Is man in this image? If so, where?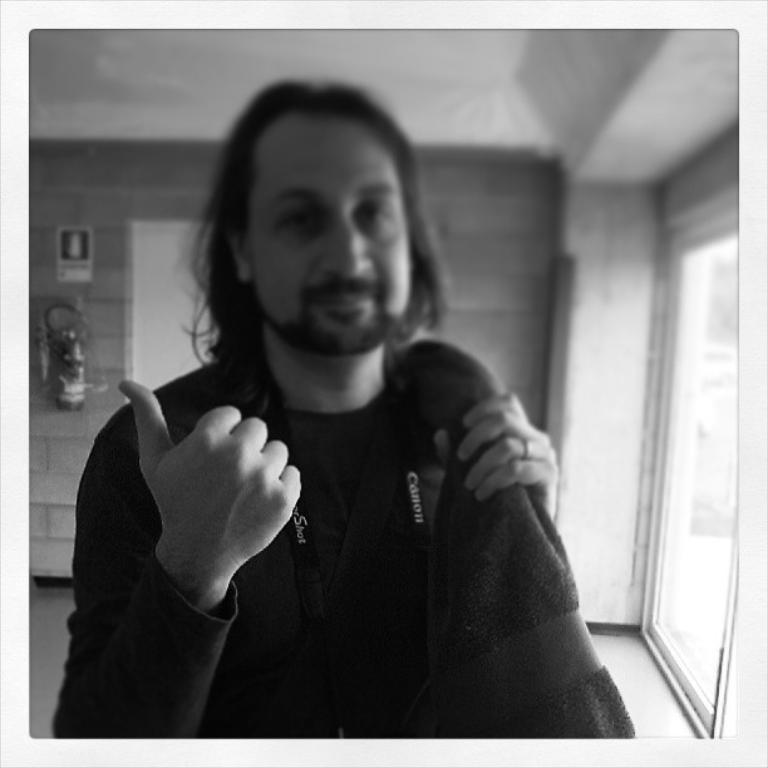
Yes, at bbox(68, 117, 648, 745).
